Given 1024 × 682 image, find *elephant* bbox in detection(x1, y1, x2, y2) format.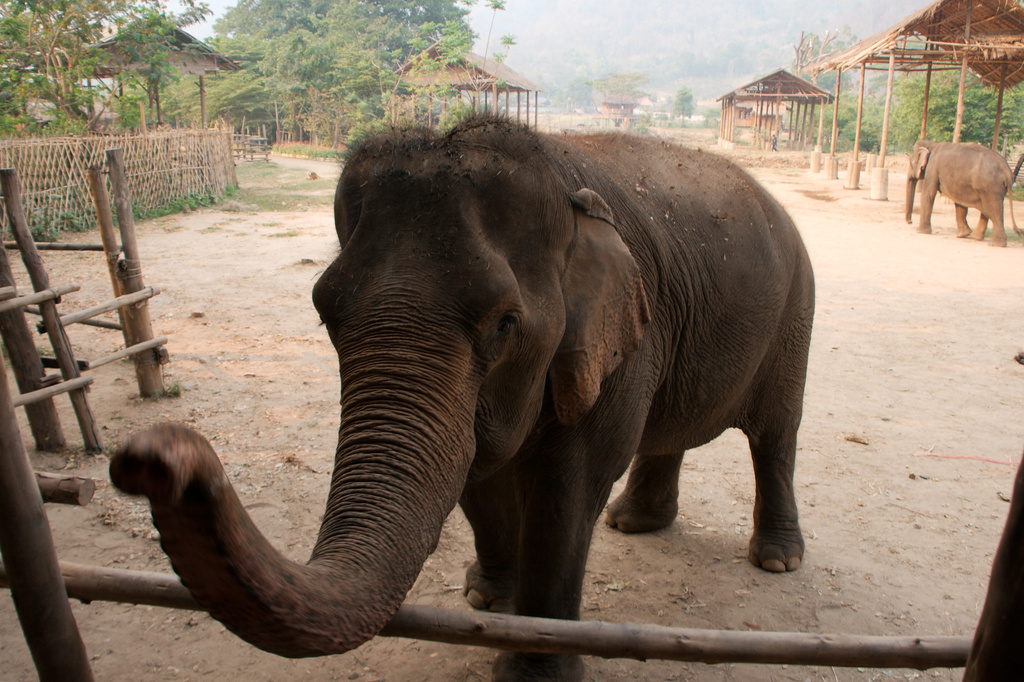
detection(101, 107, 811, 681).
